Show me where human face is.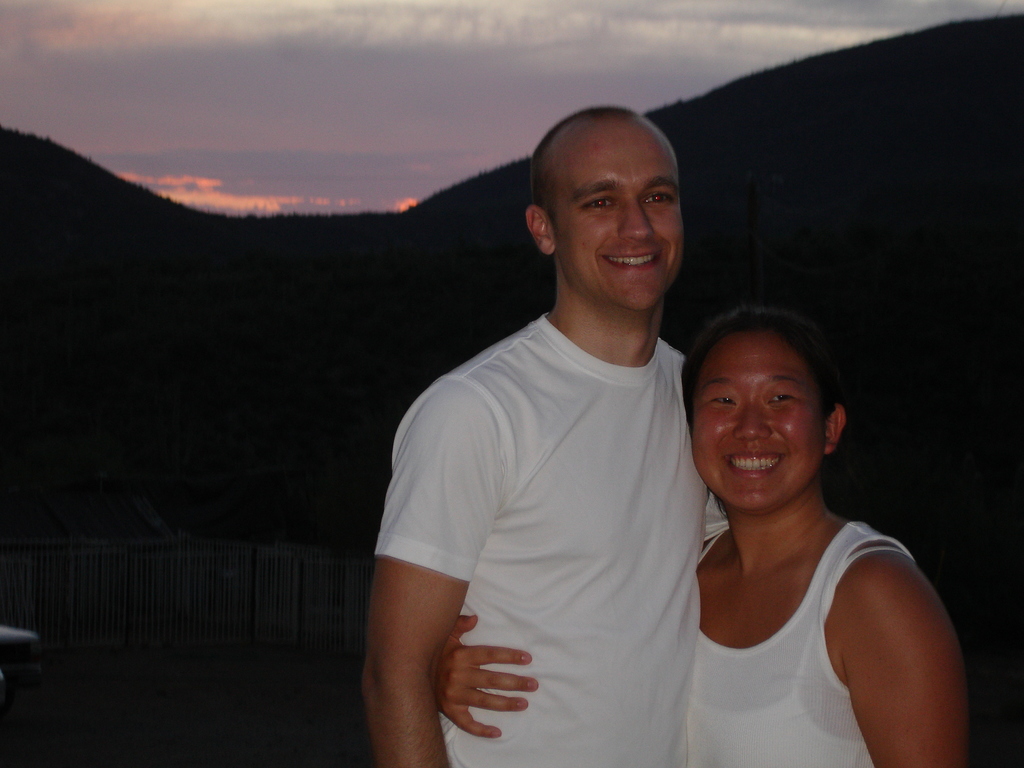
human face is at bbox(550, 127, 686, 312).
